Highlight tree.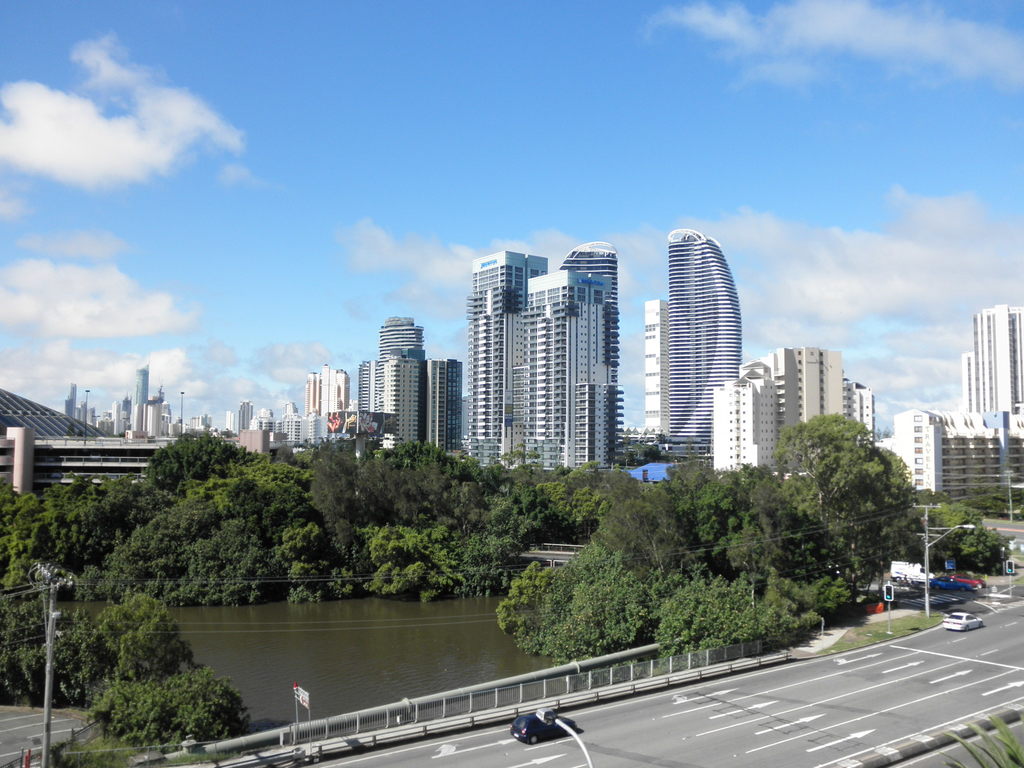
Highlighted region: [92,502,267,610].
